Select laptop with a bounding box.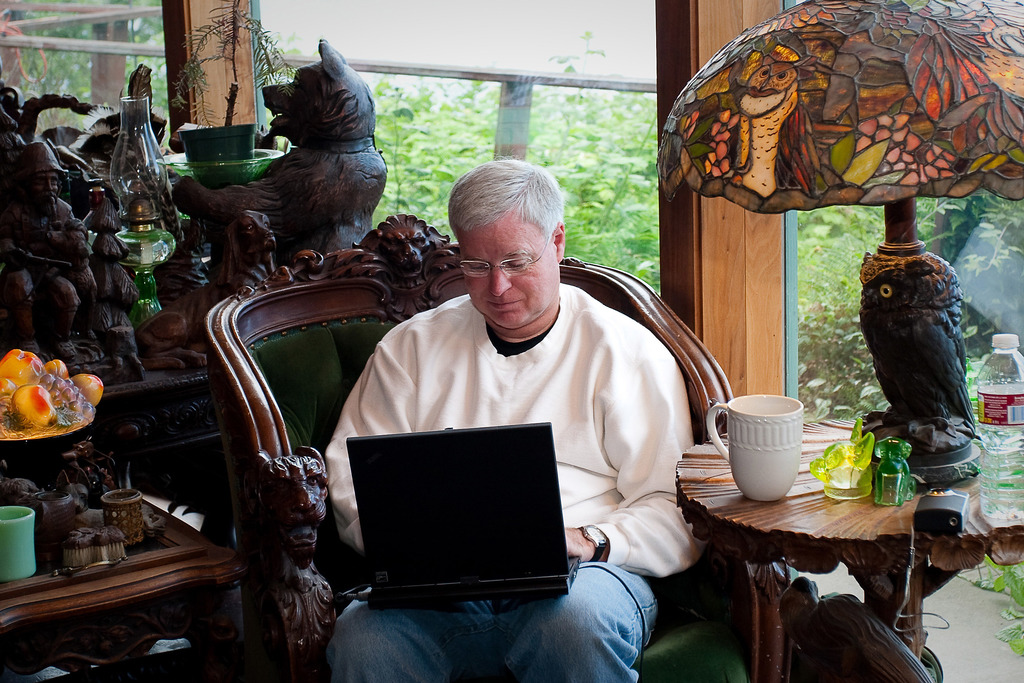
(x1=346, y1=423, x2=582, y2=608).
